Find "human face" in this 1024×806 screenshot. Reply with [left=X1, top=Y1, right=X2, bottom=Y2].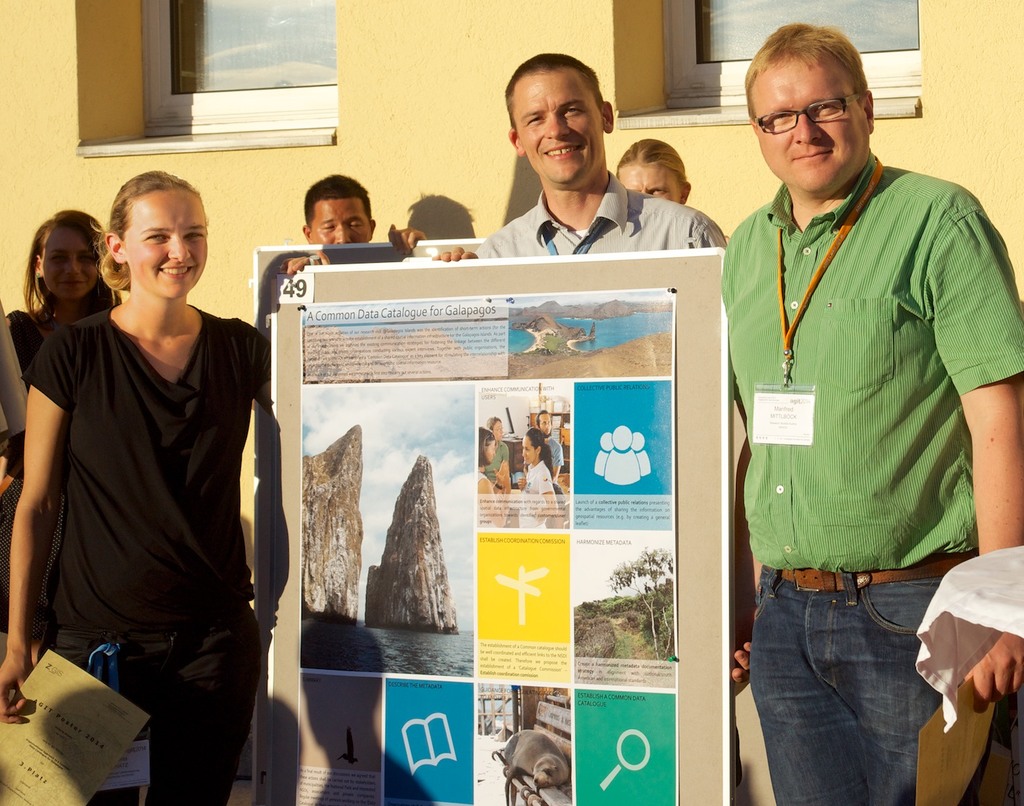
[left=622, top=167, right=682, bottom=199].
